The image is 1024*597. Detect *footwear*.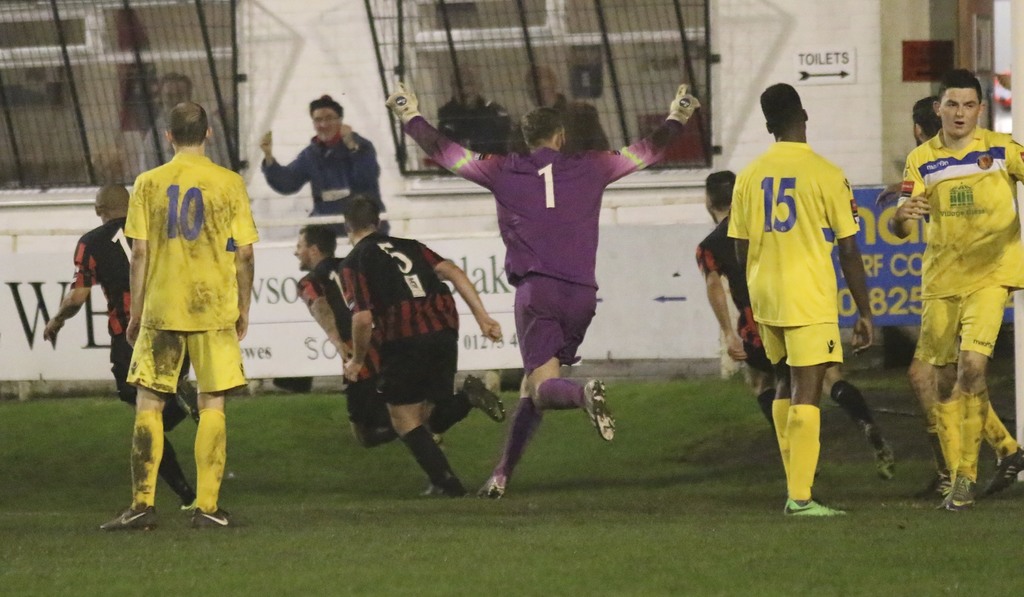
Detection: <region>461, 377, 506, 423</region>.
